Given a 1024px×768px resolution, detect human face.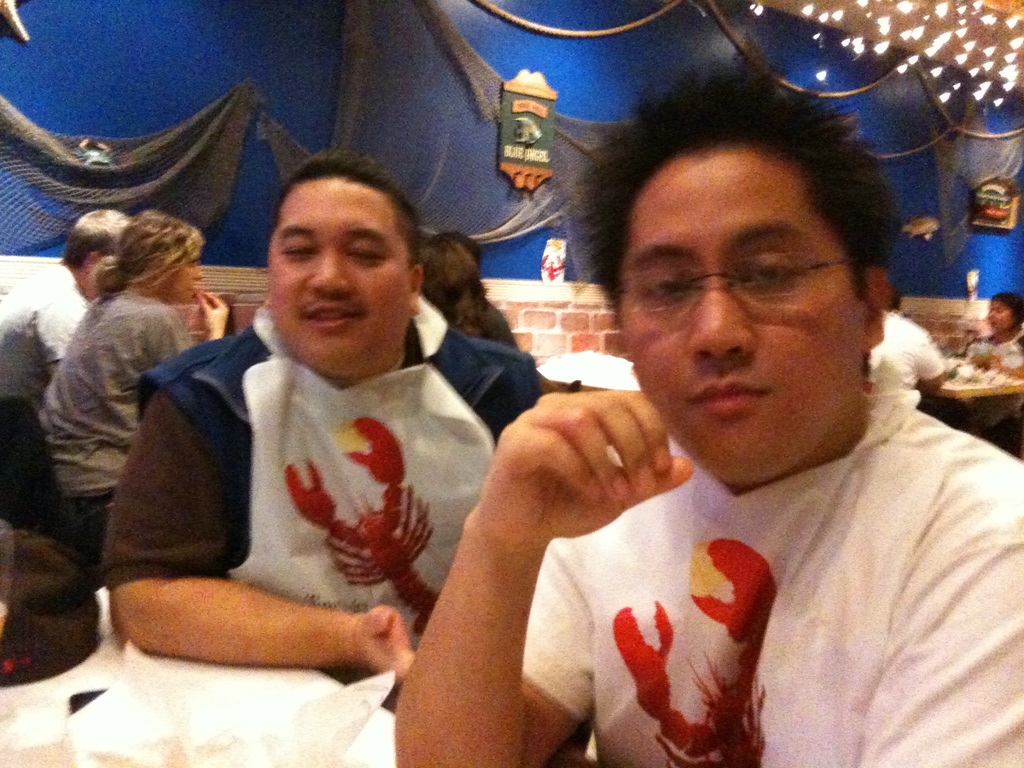
985/300/1016/331.
